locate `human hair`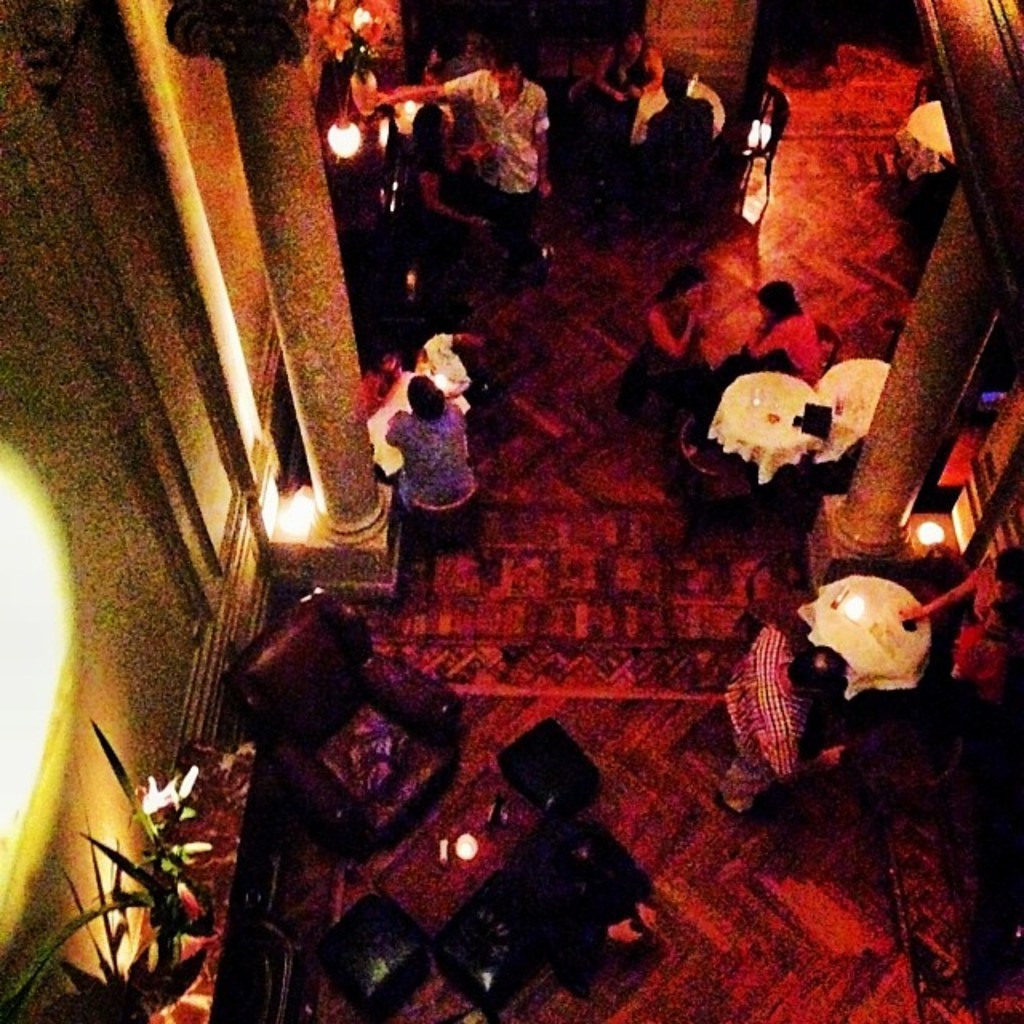
<region>990, 595, 1019, 640</region>
